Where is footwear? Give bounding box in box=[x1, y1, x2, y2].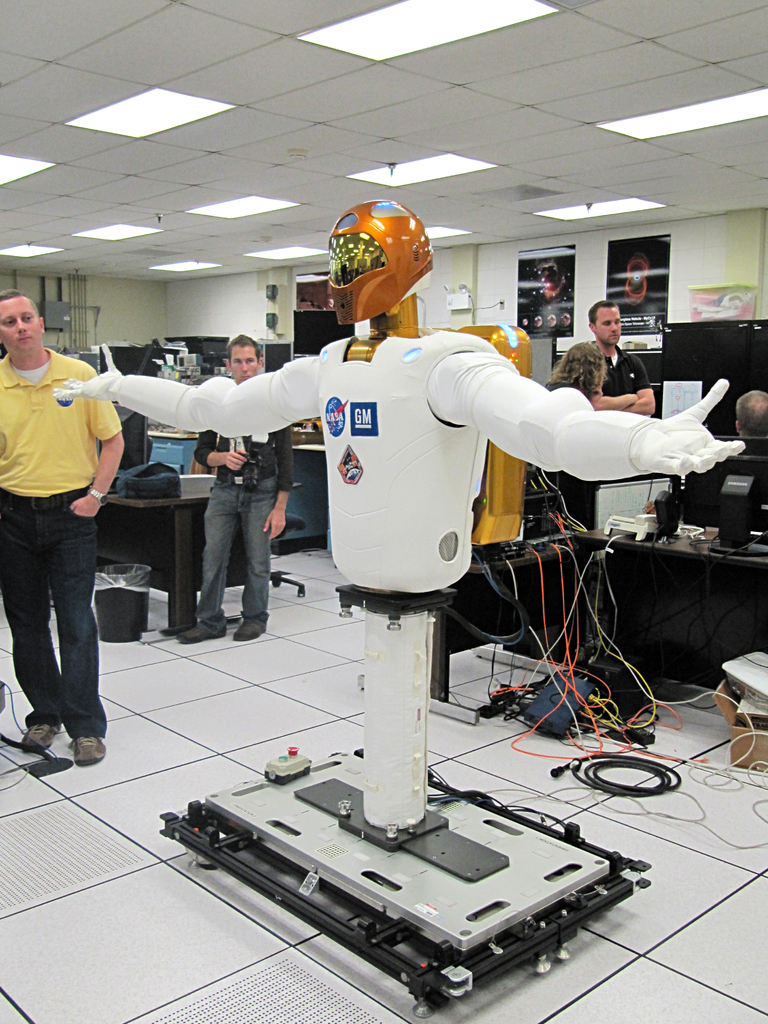
box=[21, 715, 60, 755].
